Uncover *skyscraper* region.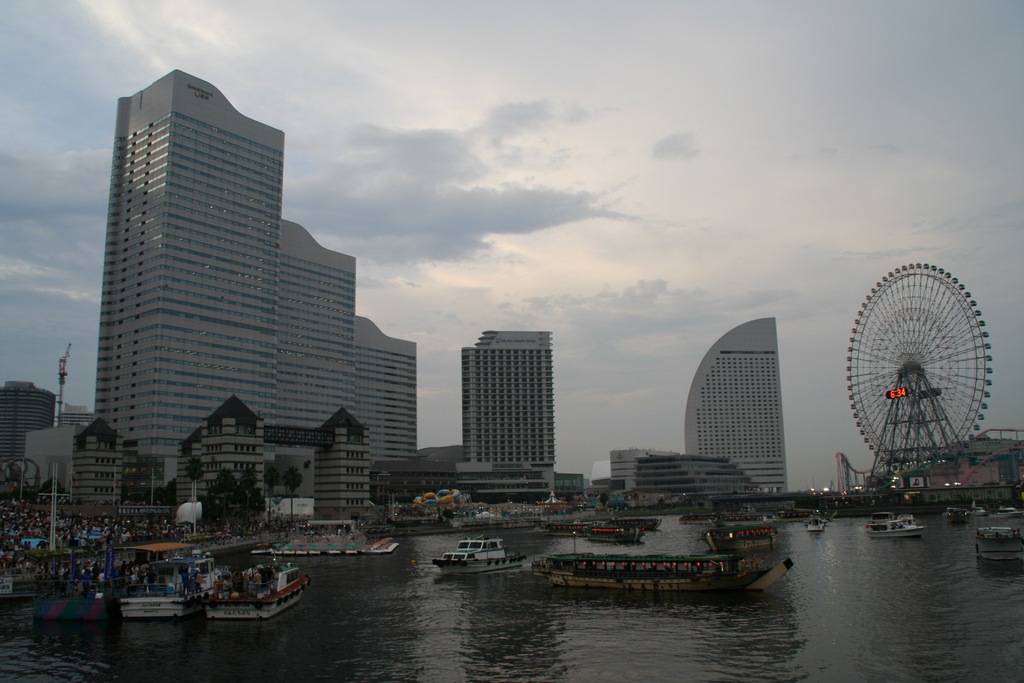
Uncovered: locate(683, 320, 792, 493).
